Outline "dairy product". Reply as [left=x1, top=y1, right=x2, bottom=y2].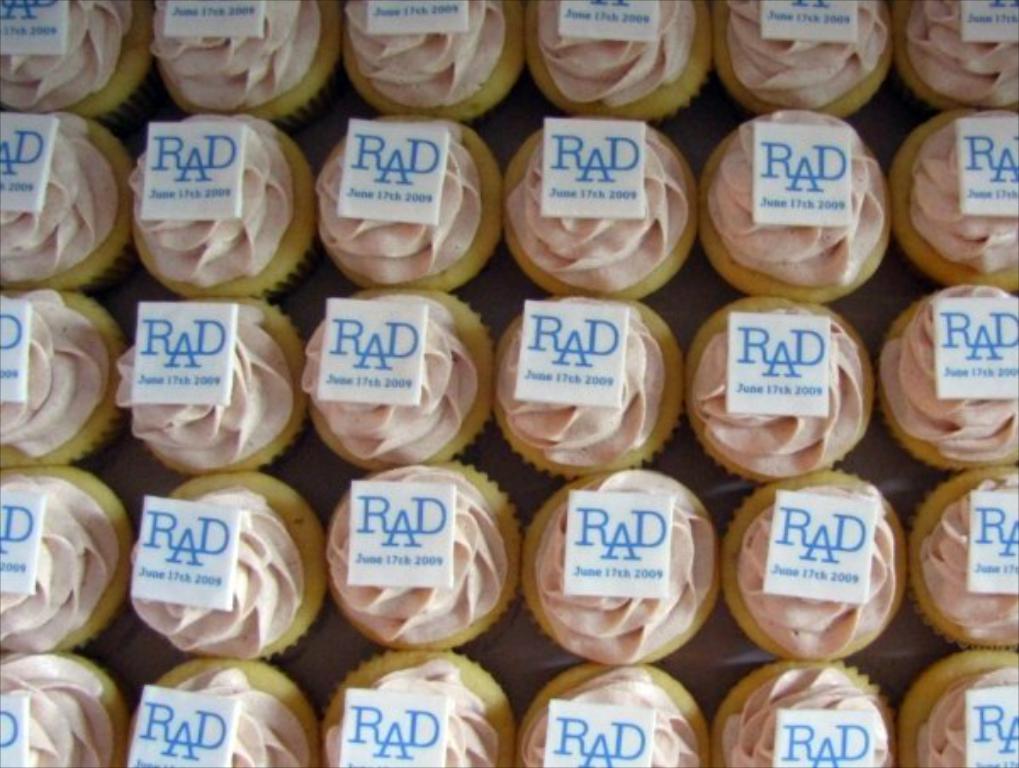
[left=0, top=467, right=129, bottom=658].
